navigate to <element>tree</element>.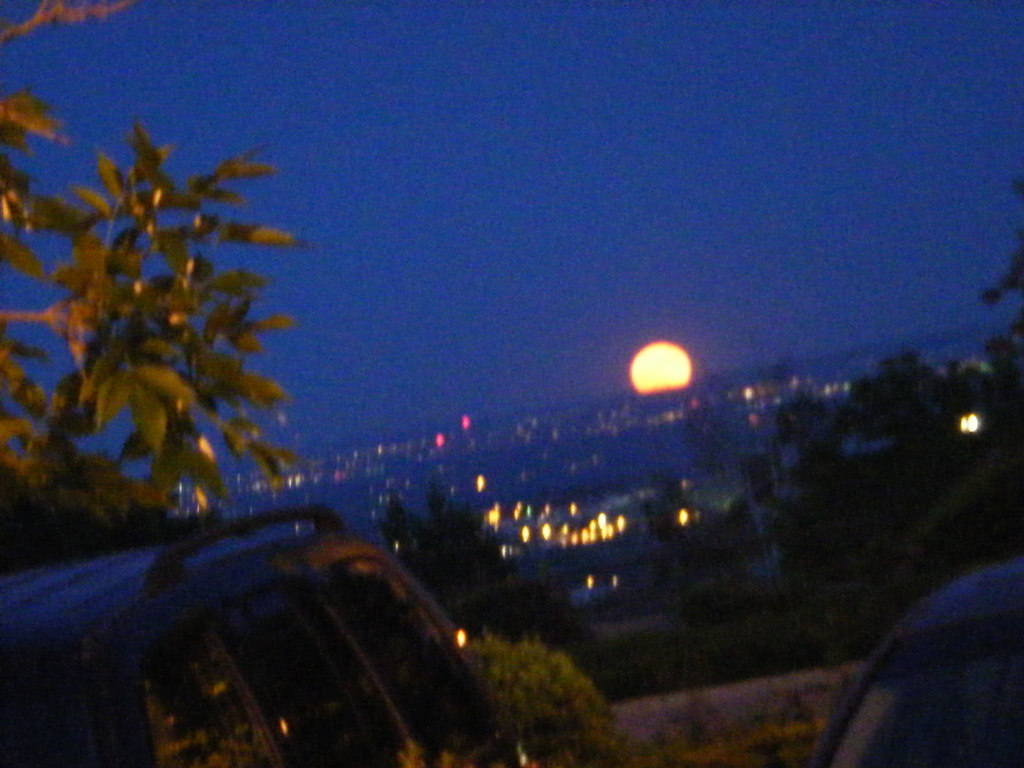
Navigation target: box=[0, 0, 308, 520].
